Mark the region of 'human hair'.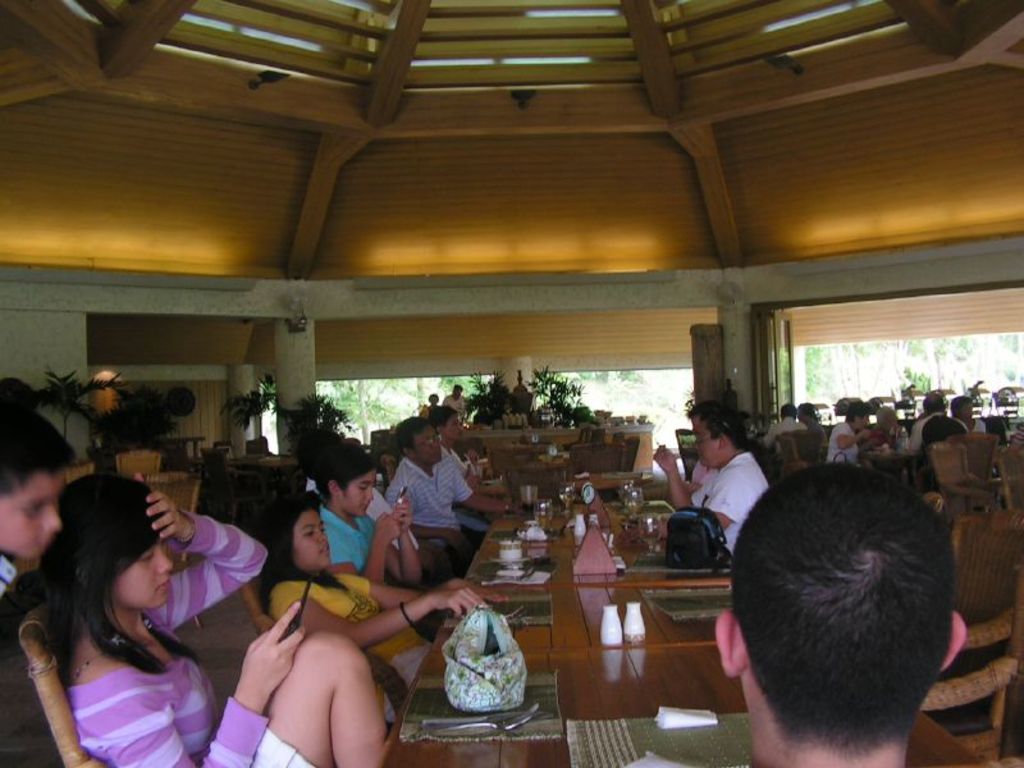
Region: box=[723, 466, 975, 731].
